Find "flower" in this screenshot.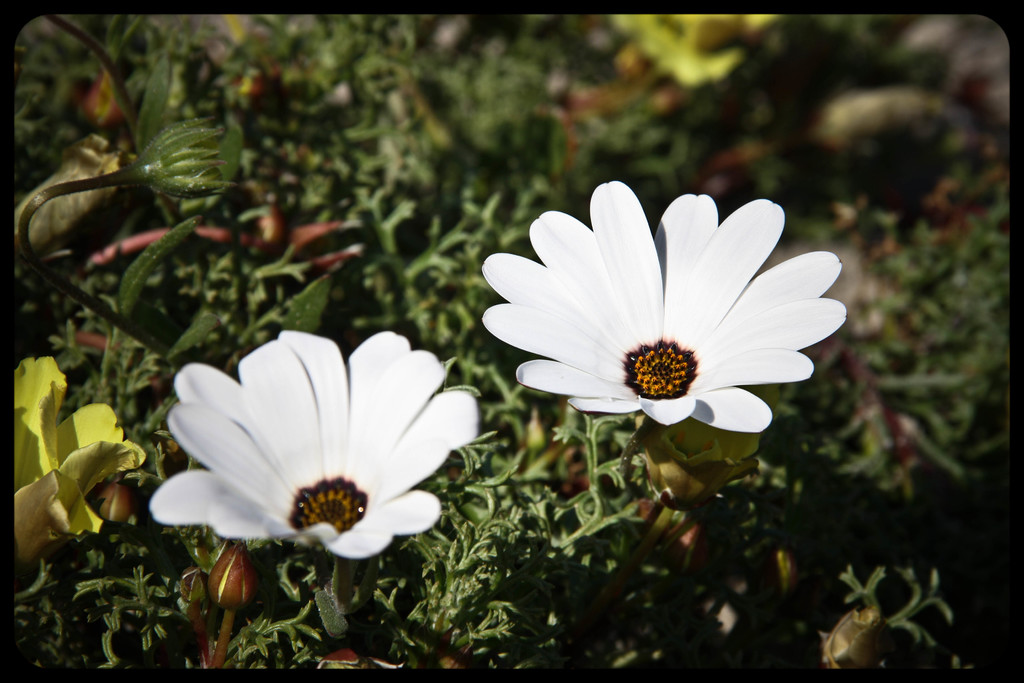
The bounding box for "flower" is [16, 350, 159, 563].
